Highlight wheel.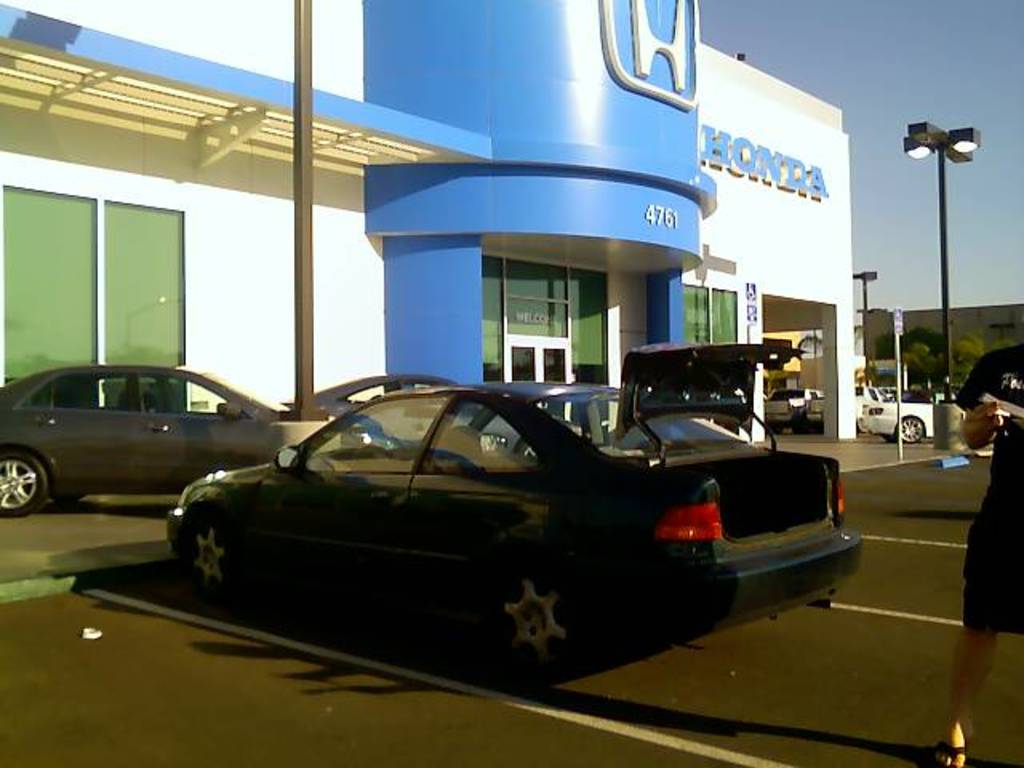
Highlighted region: 0 448 45 518.
